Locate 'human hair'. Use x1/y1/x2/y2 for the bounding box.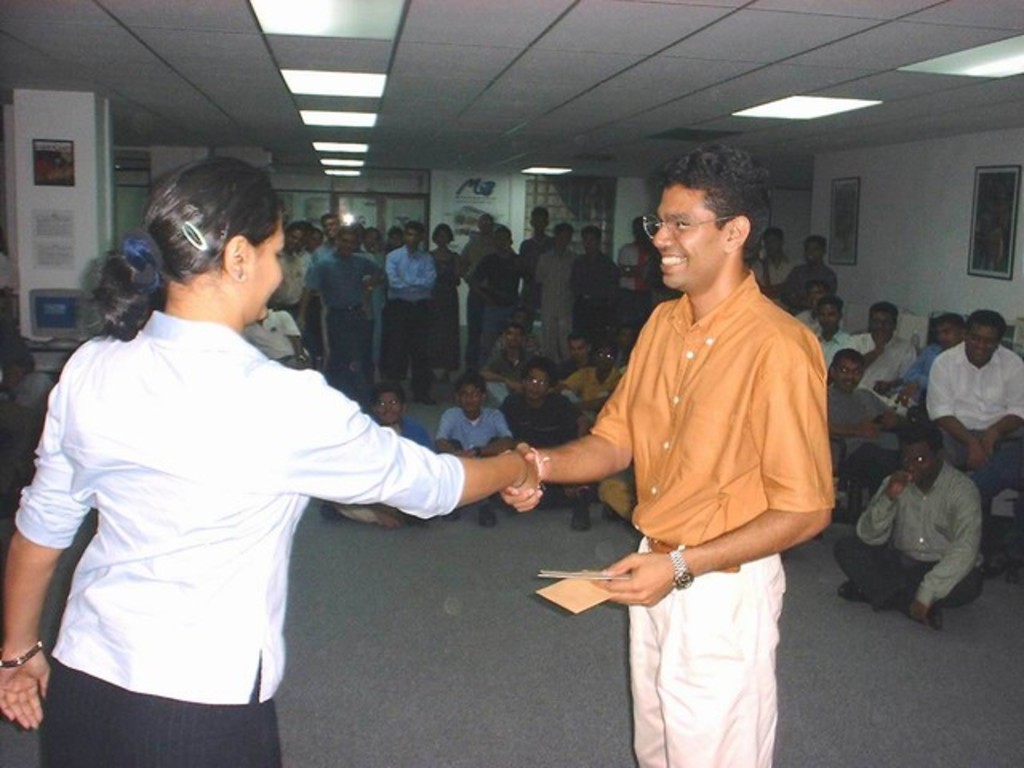
570/330/592/347.
